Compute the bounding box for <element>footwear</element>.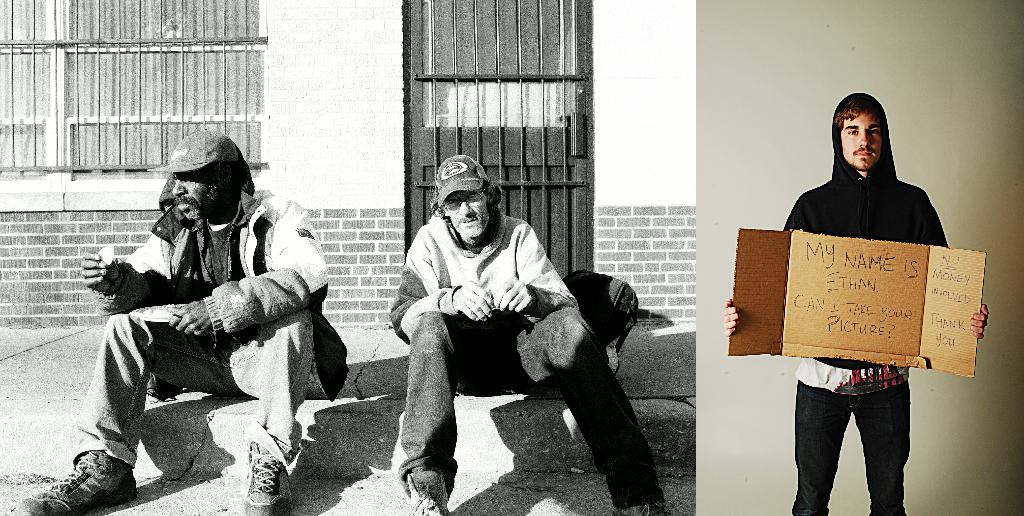
246 436 291 515.
